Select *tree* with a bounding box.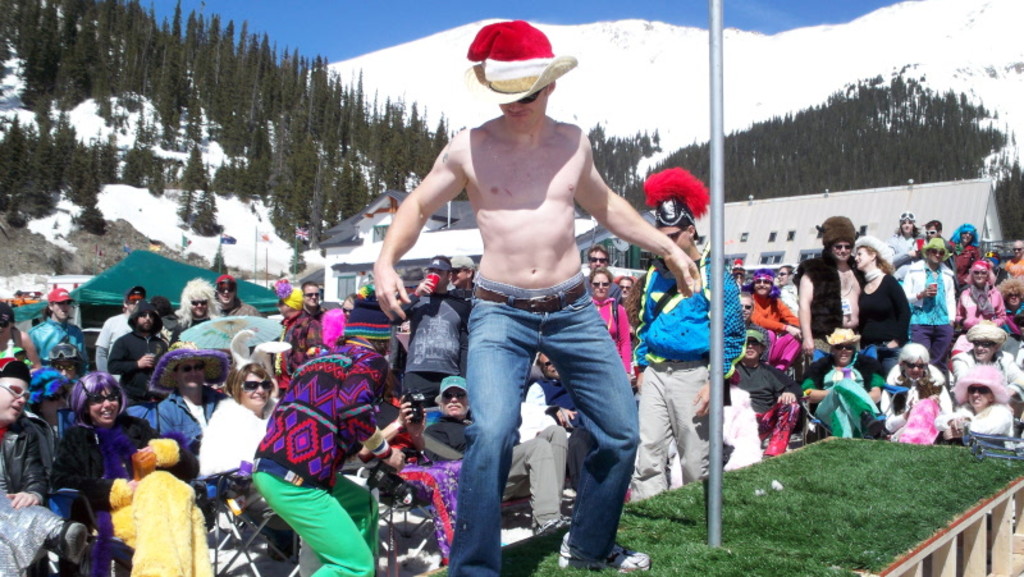
bbox(559, 129, 664, 214).
